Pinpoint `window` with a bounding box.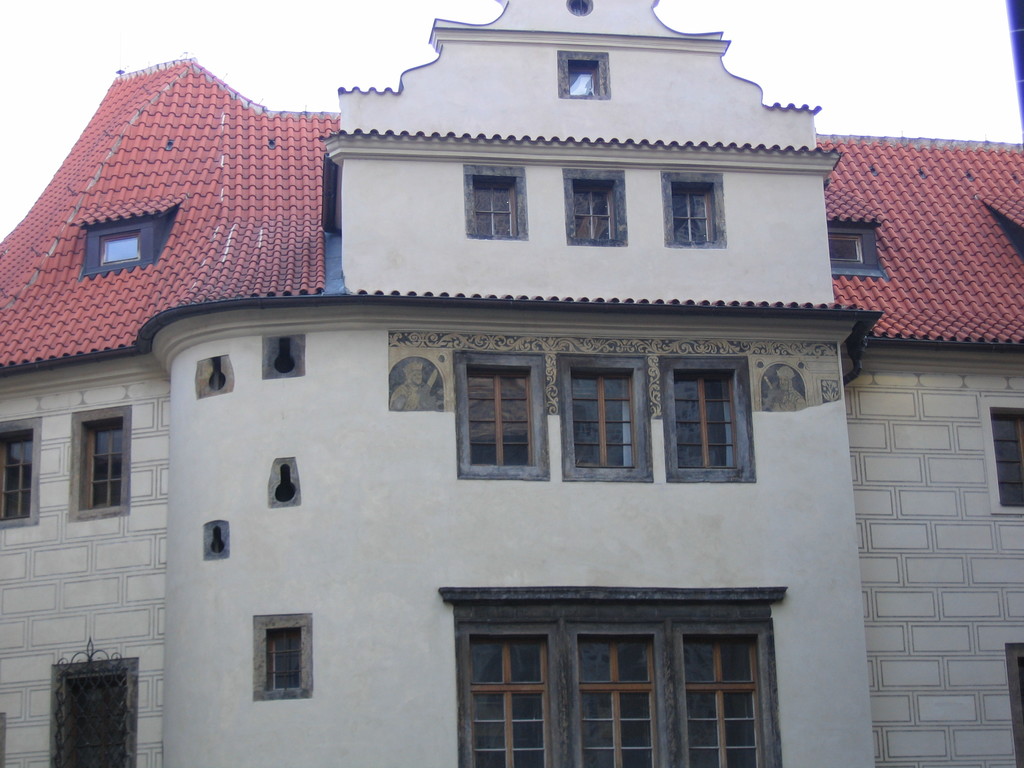
region(82, 418, 118, 506).
